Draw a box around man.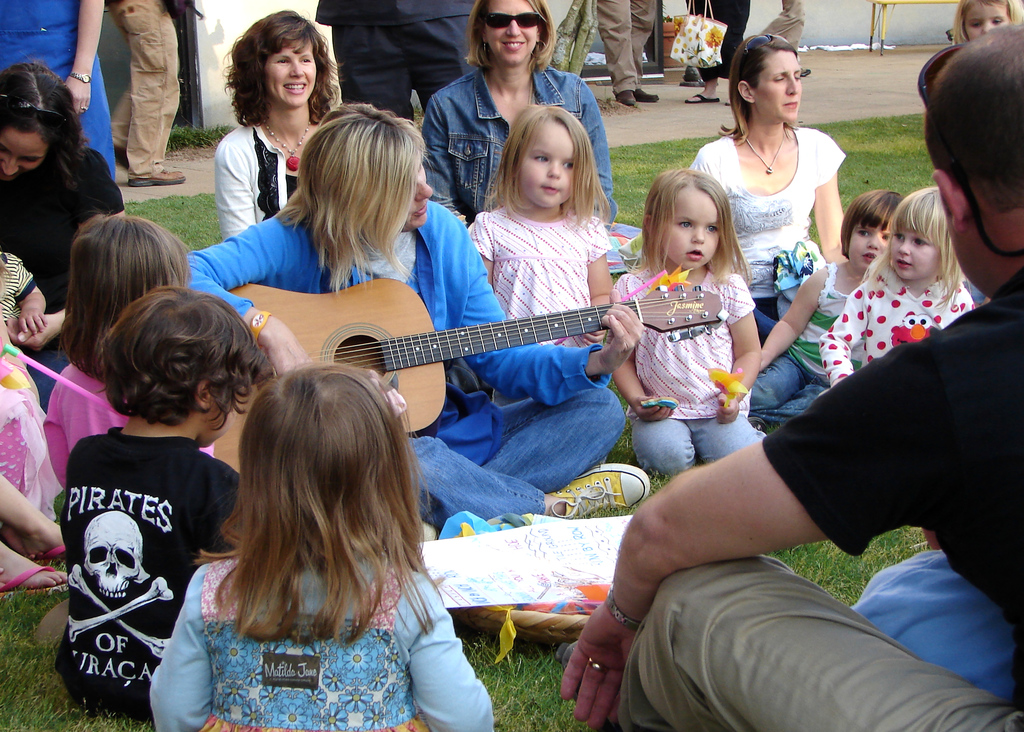
[x1=559, y1=12, x2=1023, y2=731].
